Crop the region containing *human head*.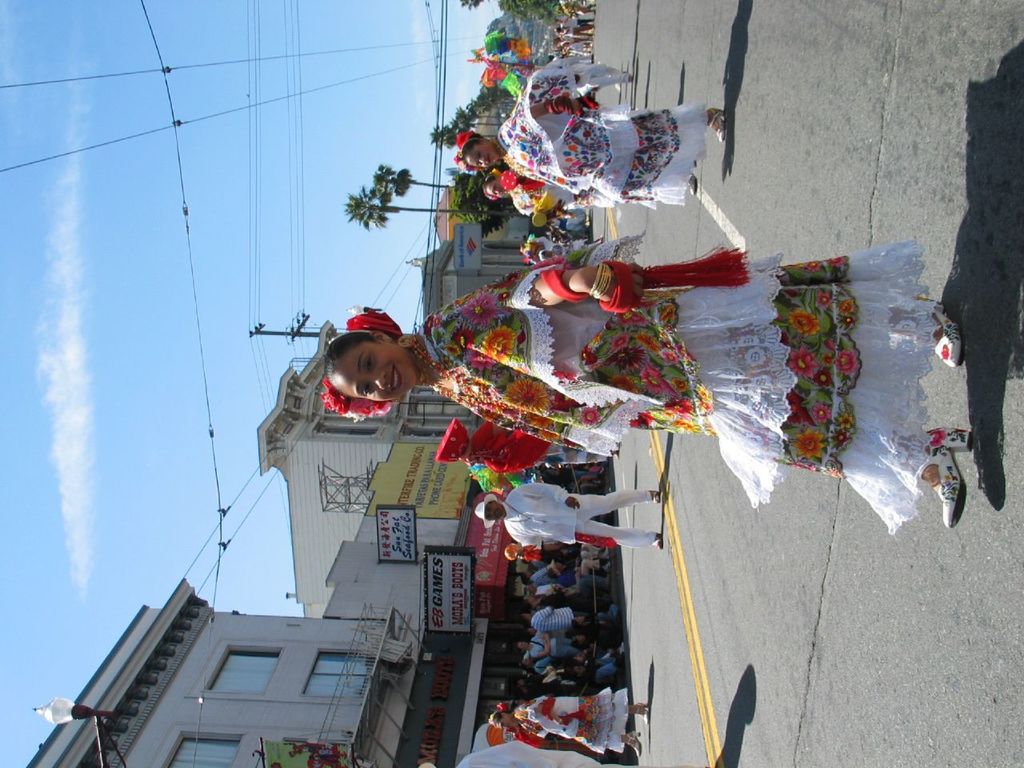
Crop region: l=517, t=642, r=531, b=652.
